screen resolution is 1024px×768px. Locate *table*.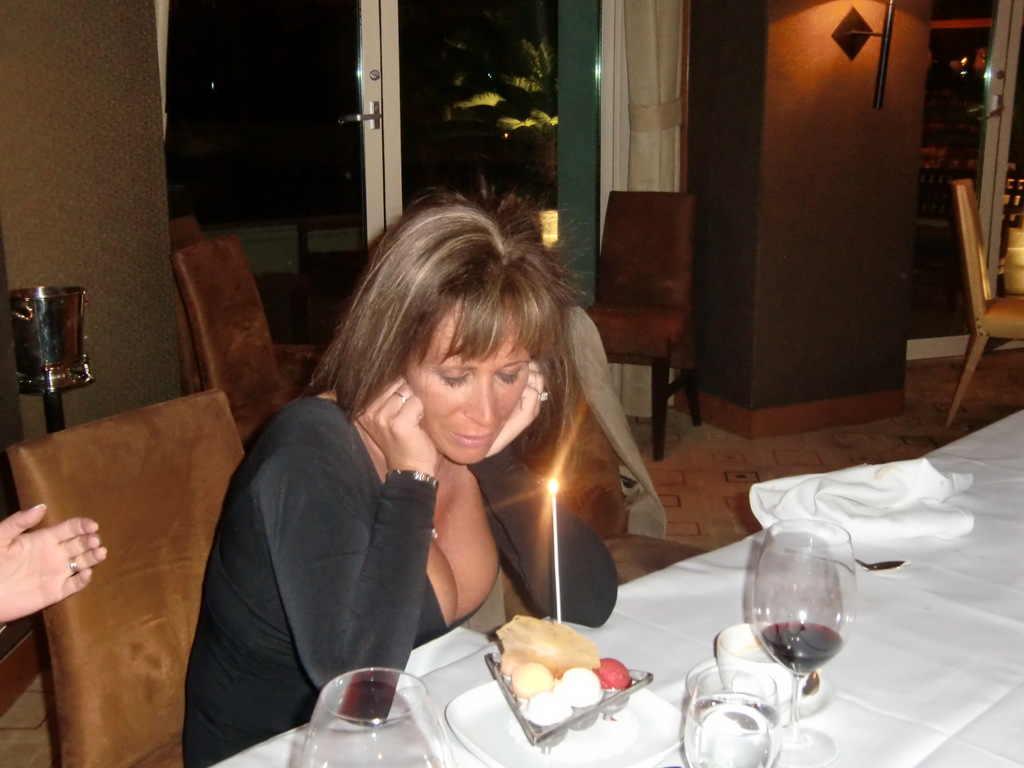
(x1=153, y1=388, x2=1023, y2=767).
